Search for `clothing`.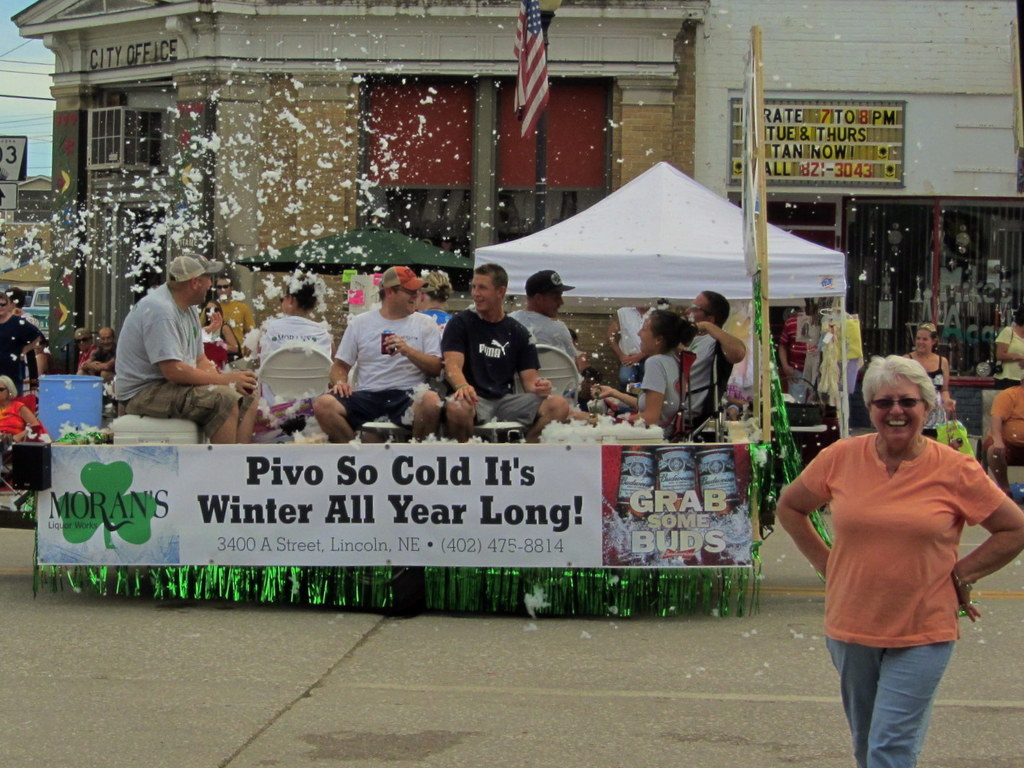
Found at <bbox>240, 316, 333, 433</bbox>.
